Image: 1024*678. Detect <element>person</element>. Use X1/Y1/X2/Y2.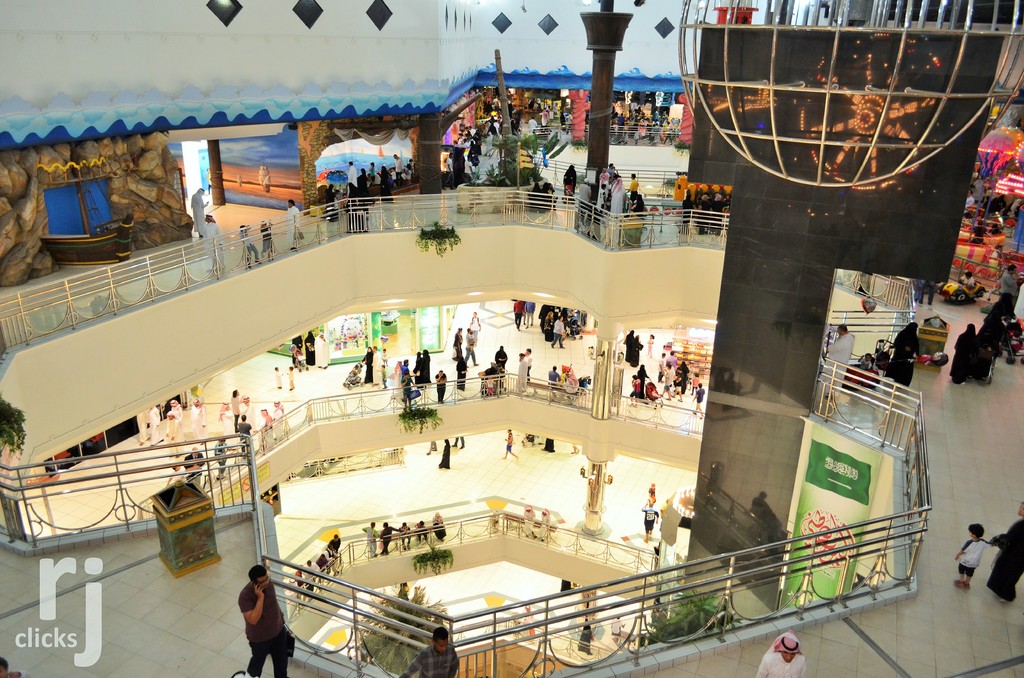
131/407/163/449.
